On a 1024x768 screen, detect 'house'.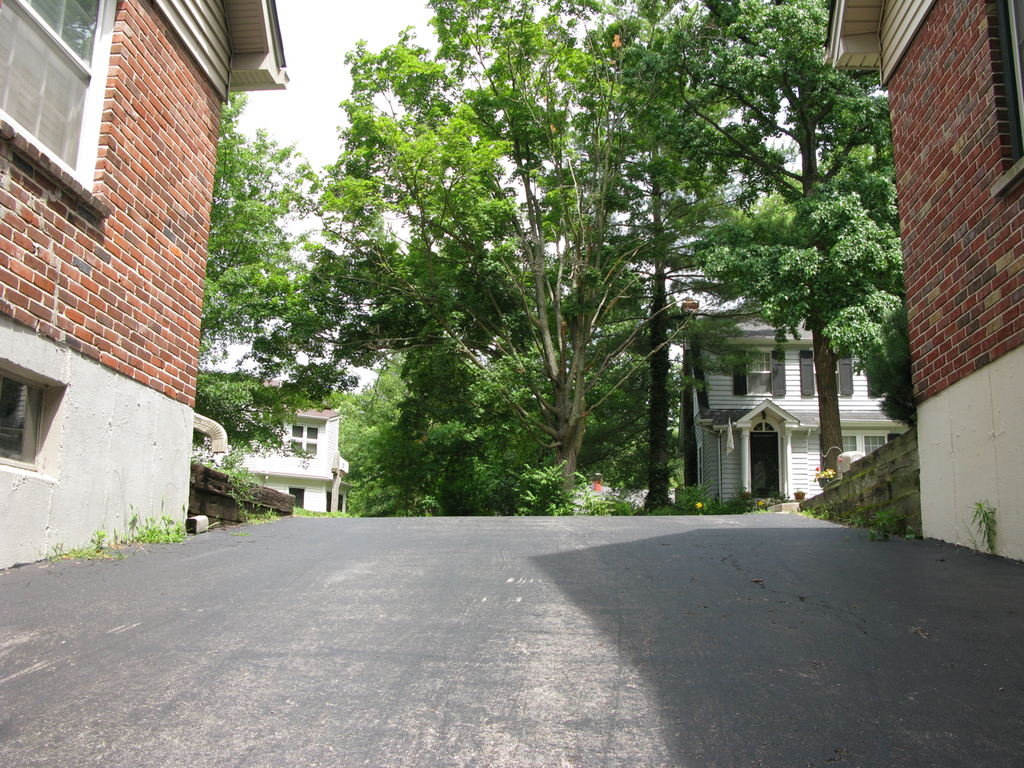
(799, 0, 1023, 534).
